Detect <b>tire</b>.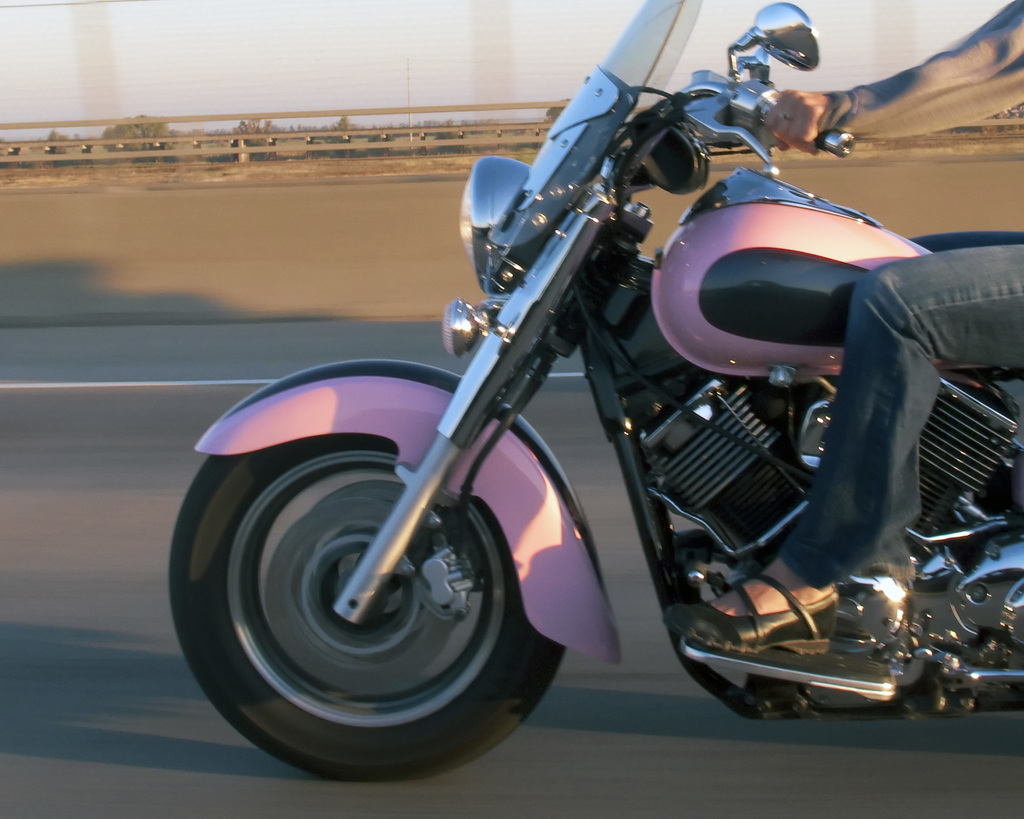
Detected at 167,365,577,781.
